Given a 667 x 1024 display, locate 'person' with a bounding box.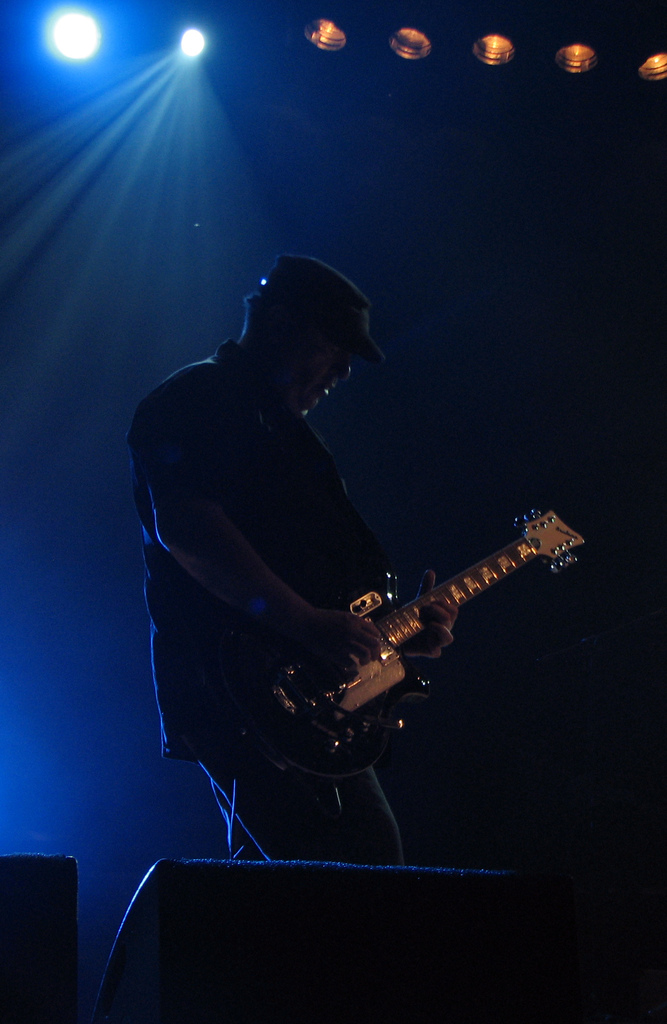
Located: select_region(126, 246, 455, 867).
